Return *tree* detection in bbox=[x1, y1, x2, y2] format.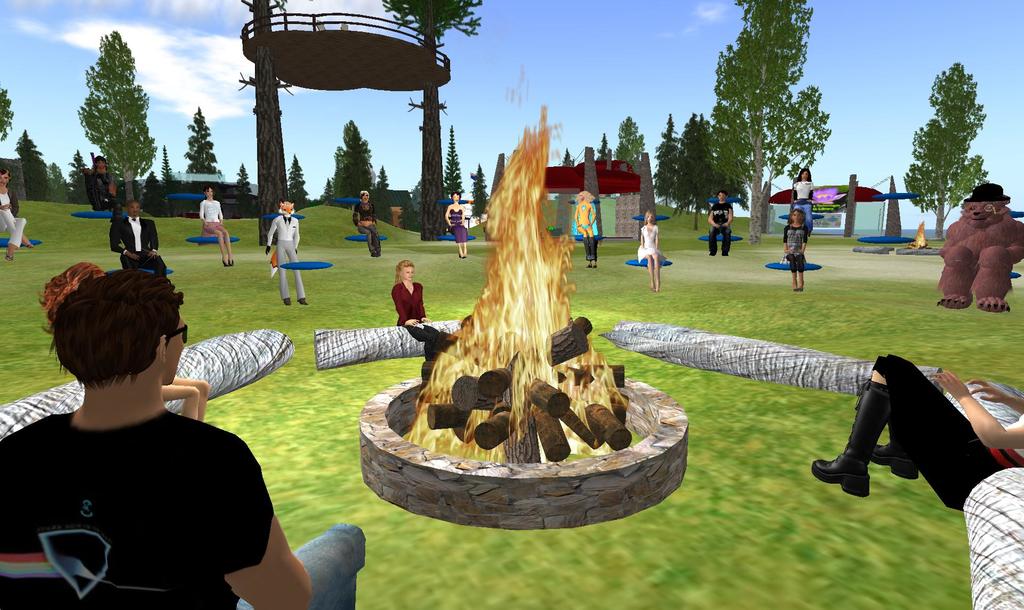
bbox=[232, 159, 261, 219].
